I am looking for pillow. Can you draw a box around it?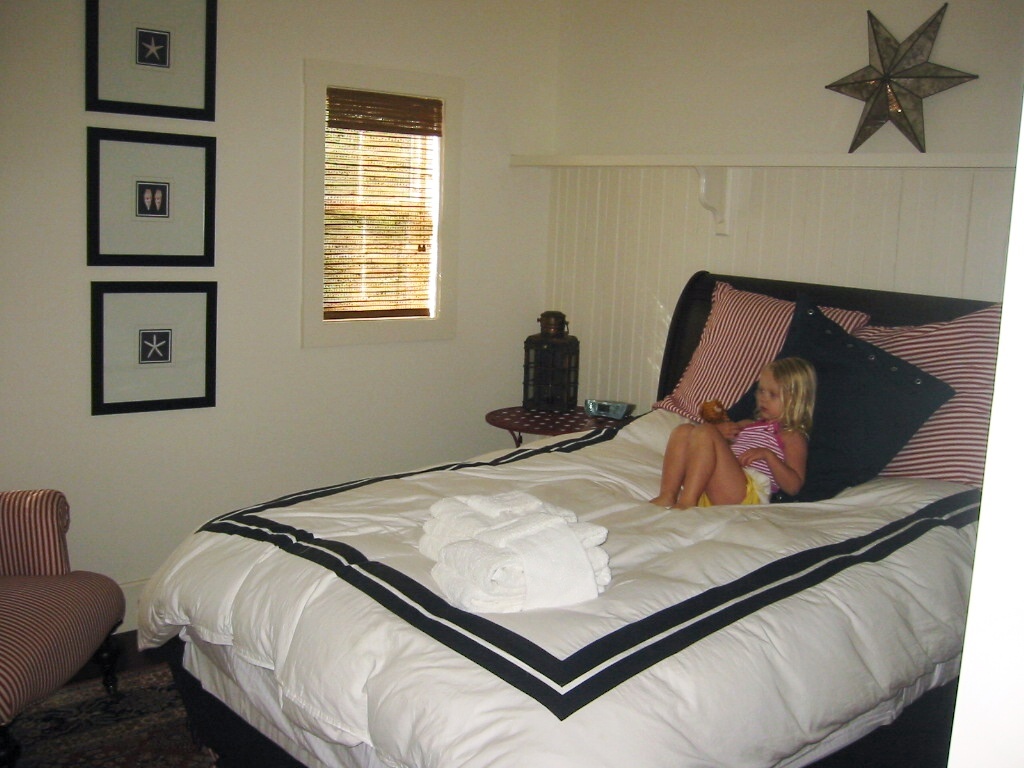
Sure, the bounding box is crop(730, 296, 949, 499).
